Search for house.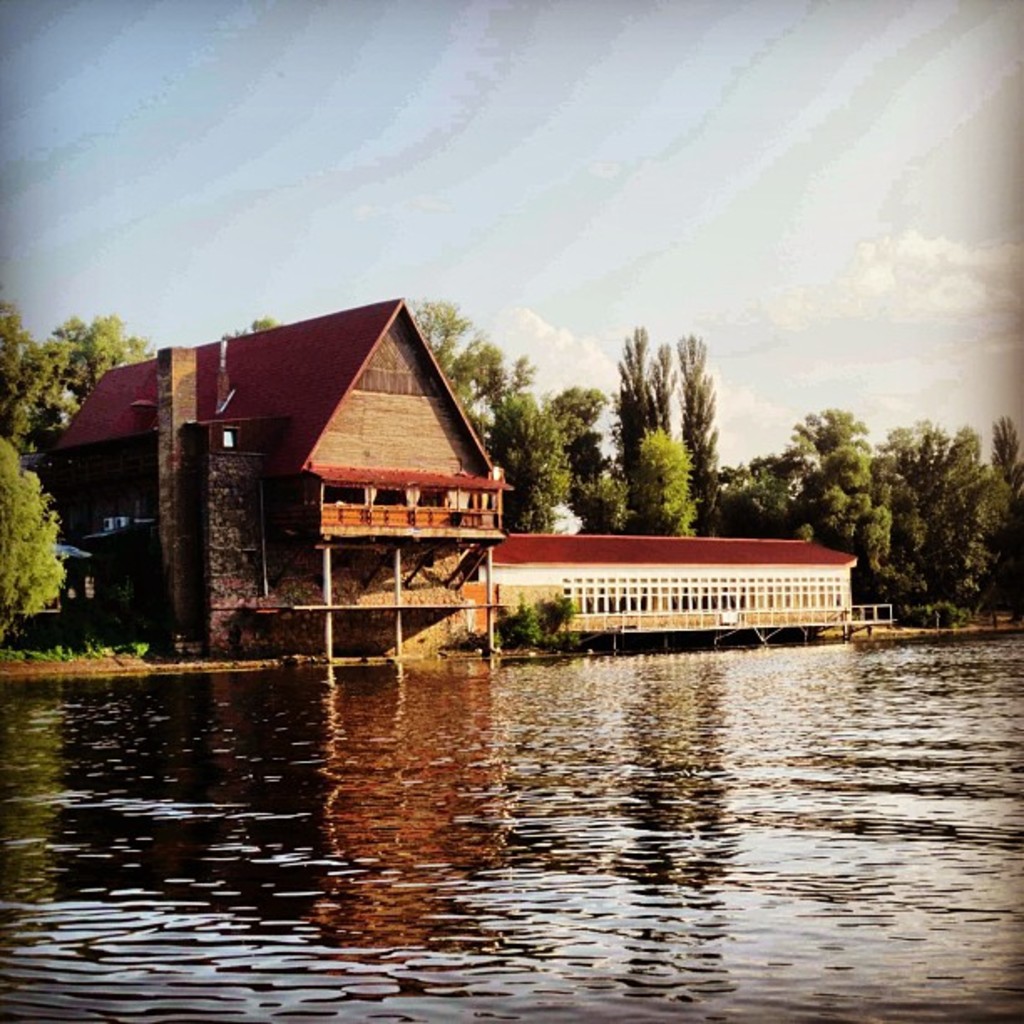
Found at (left=22, top=300, right=514, bottom=659).
